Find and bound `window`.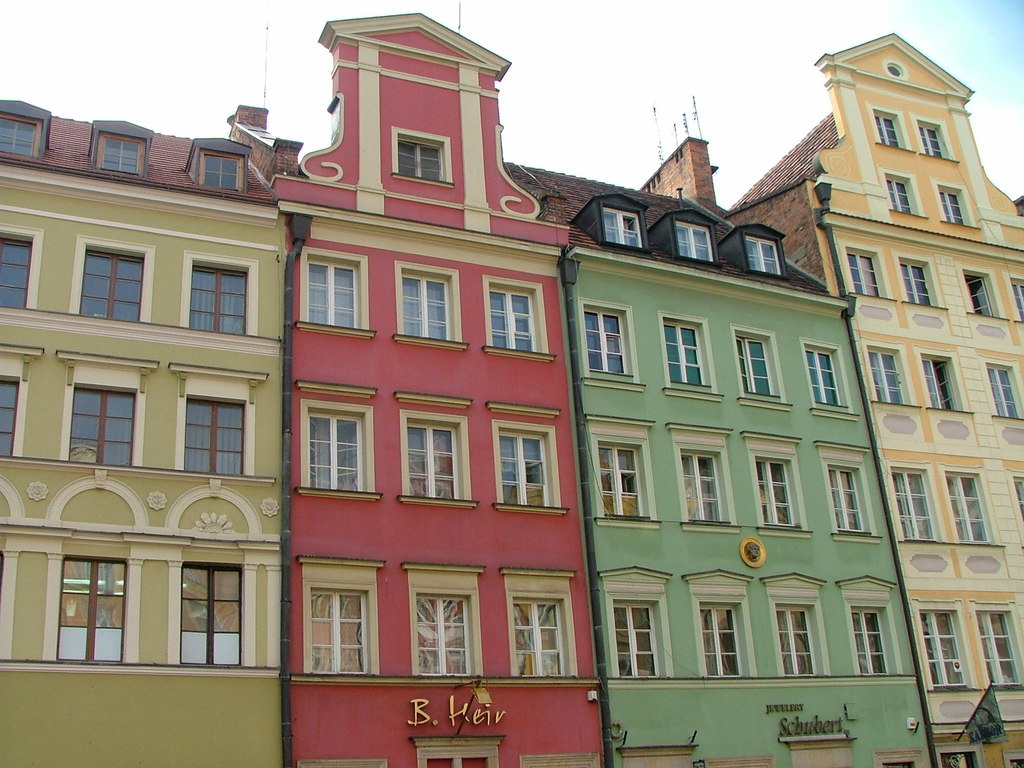
Bound: {"x1": 675, "y1": 446, "x2": 731, "y2": 527}.
